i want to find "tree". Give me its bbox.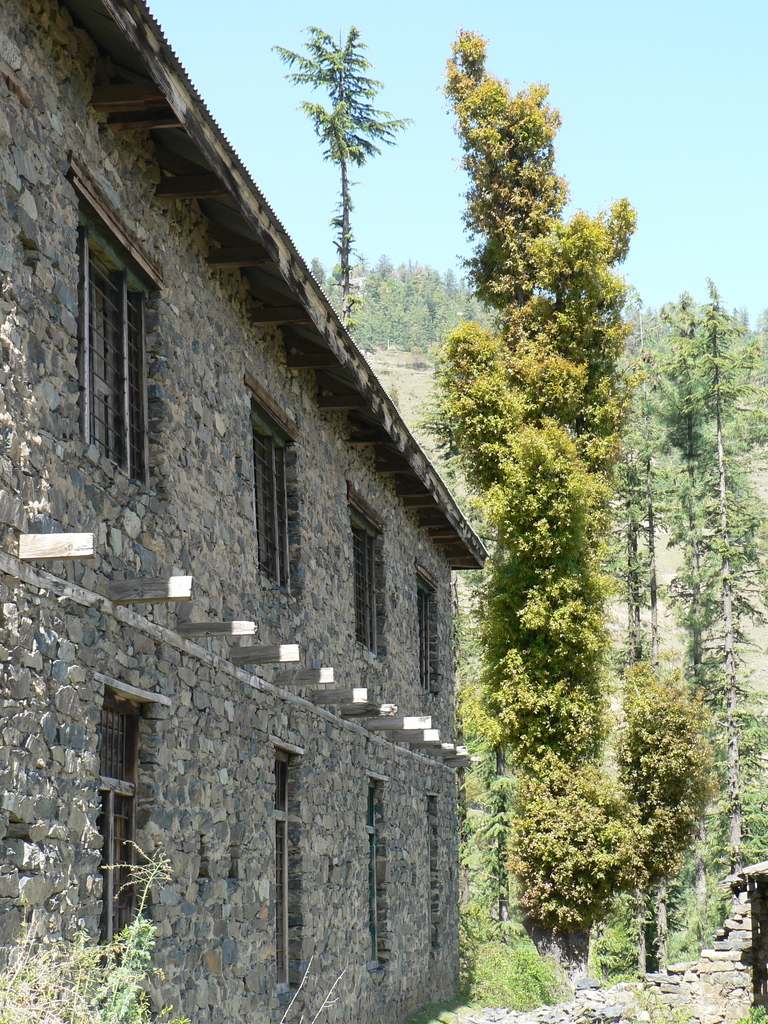
{"x1": 404, "y1": 259, "x2": 448, "y2": 351}.
